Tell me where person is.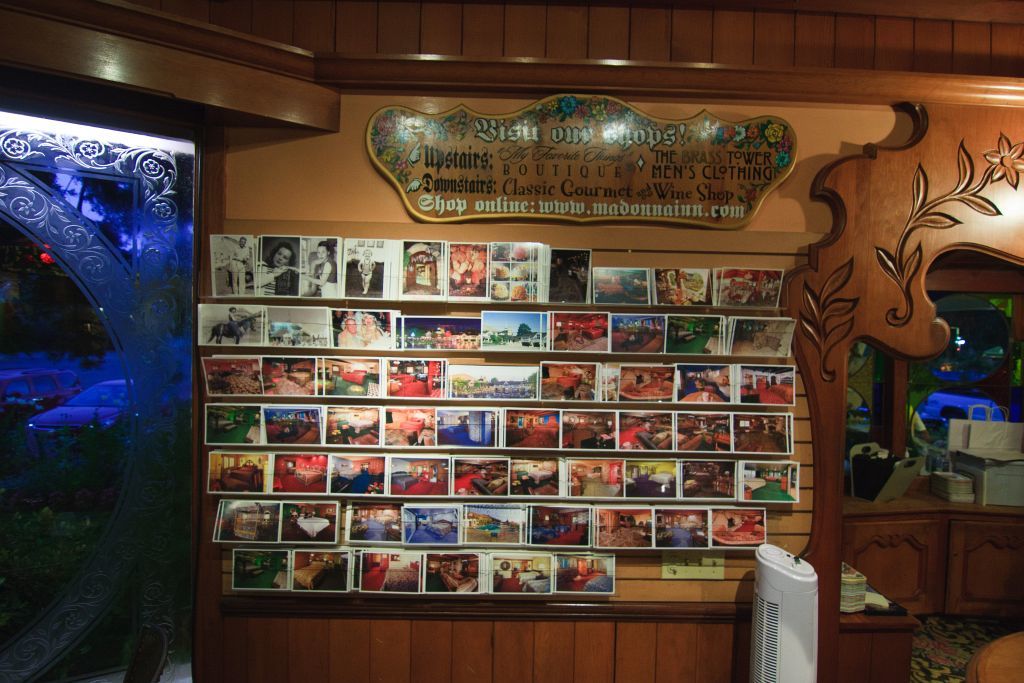
person is at bbox=(256, 242, 298, 293).
